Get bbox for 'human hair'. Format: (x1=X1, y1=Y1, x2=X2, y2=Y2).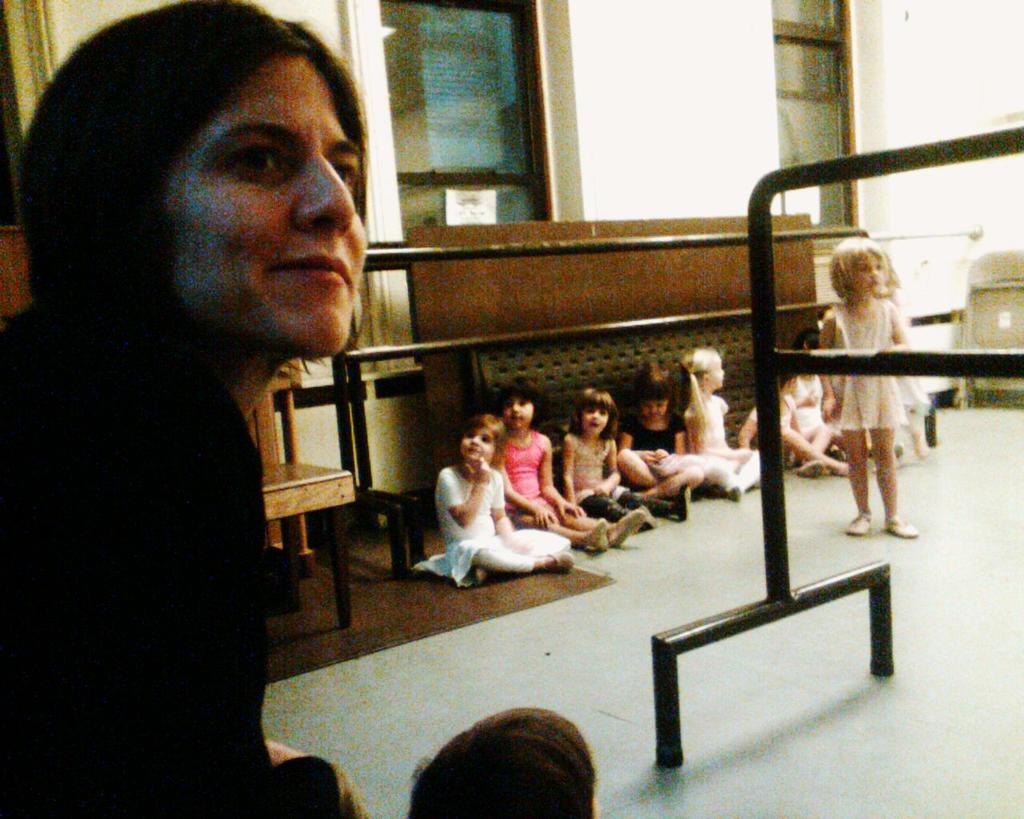
(x1=11, y1=9, x2=378, y2=386).
